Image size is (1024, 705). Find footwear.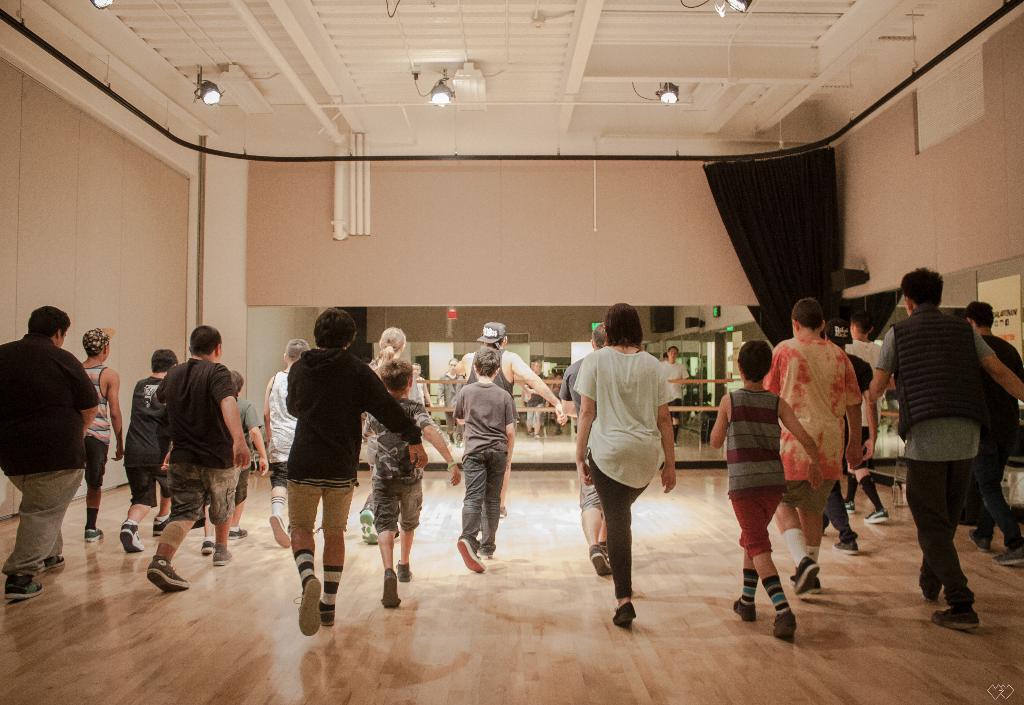
377,571,407,607.
